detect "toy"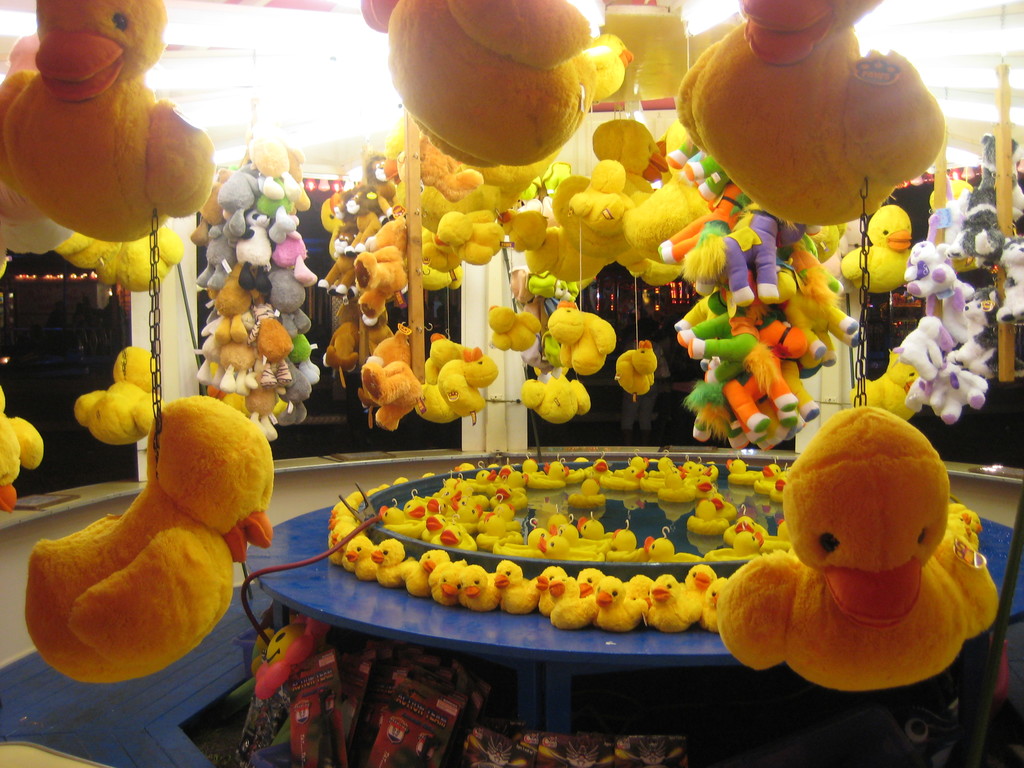
[left=459, top=730, right=533, bottom=767]
